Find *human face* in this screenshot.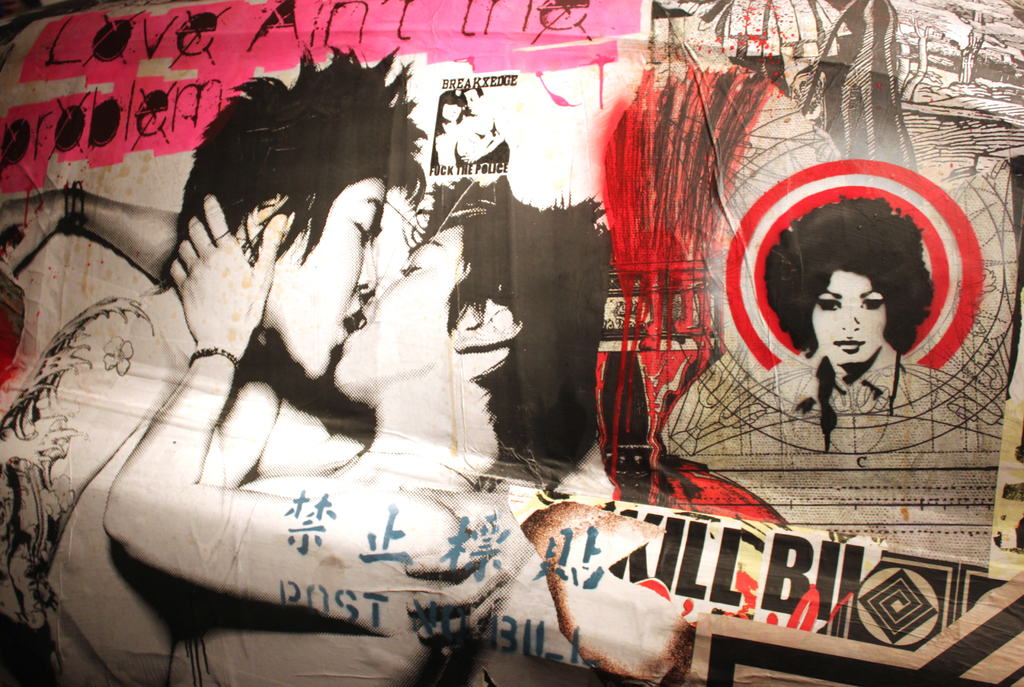
The bounding box for *human face* is [x1=332, y1=223, x2=469, y2=389].
